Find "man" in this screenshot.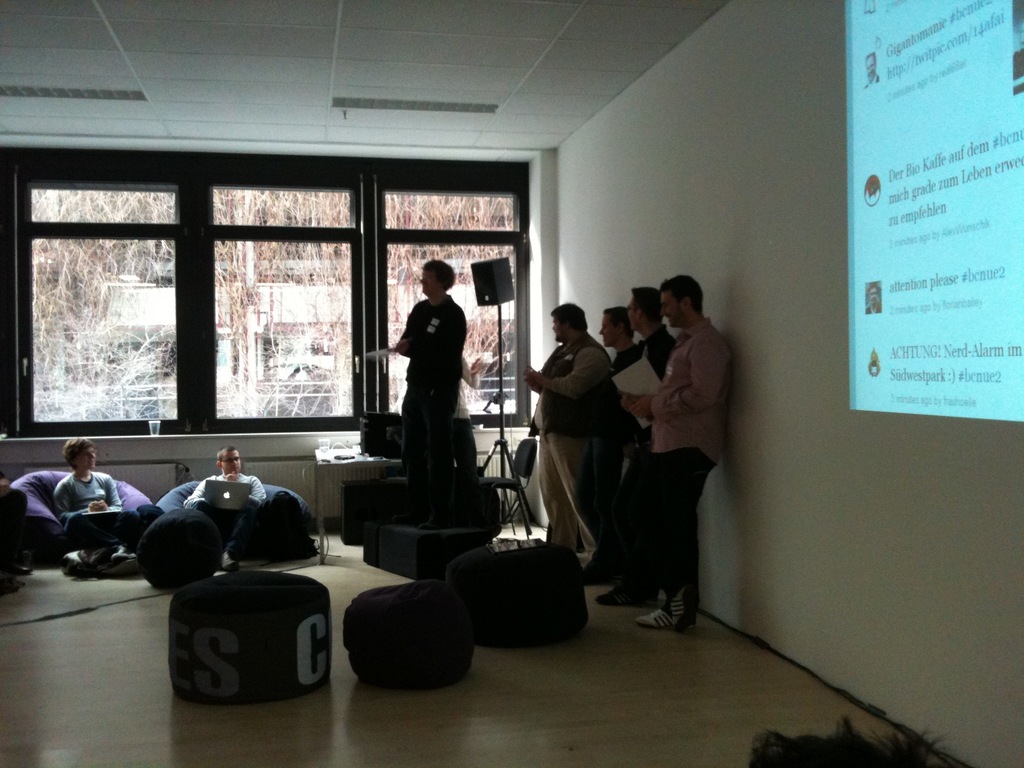
The bounding box for "man" is [left=591, top=284, right=681, bottom=610].
